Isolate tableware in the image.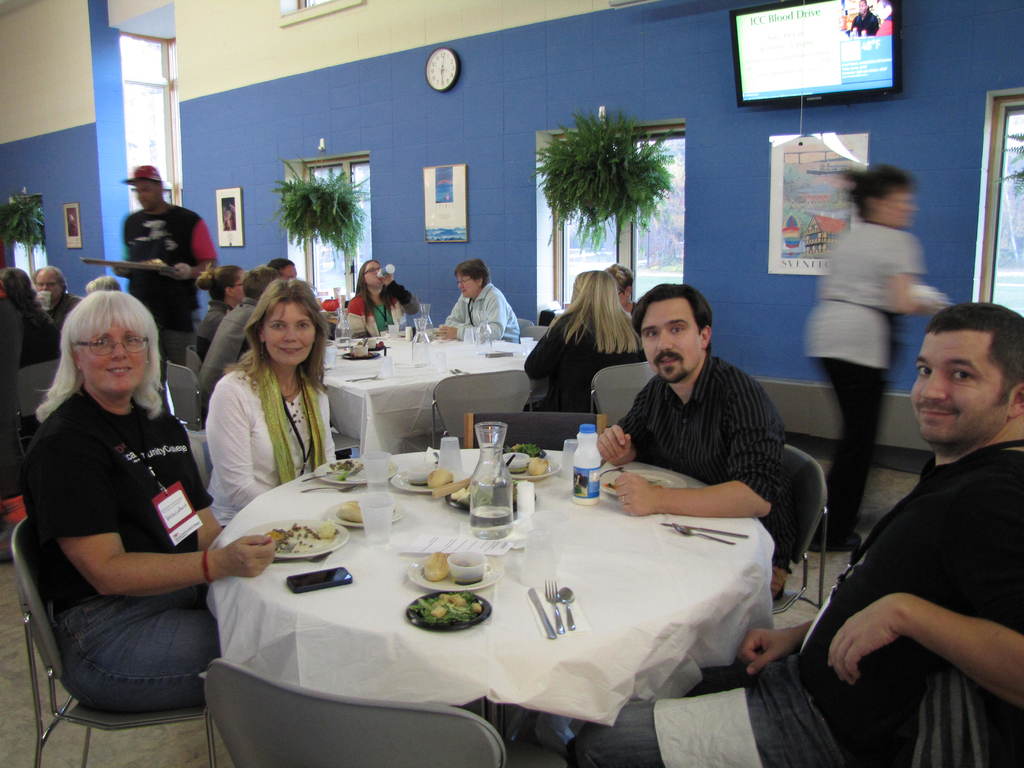
Isolated region: <box>360,451,392,492</box>.
